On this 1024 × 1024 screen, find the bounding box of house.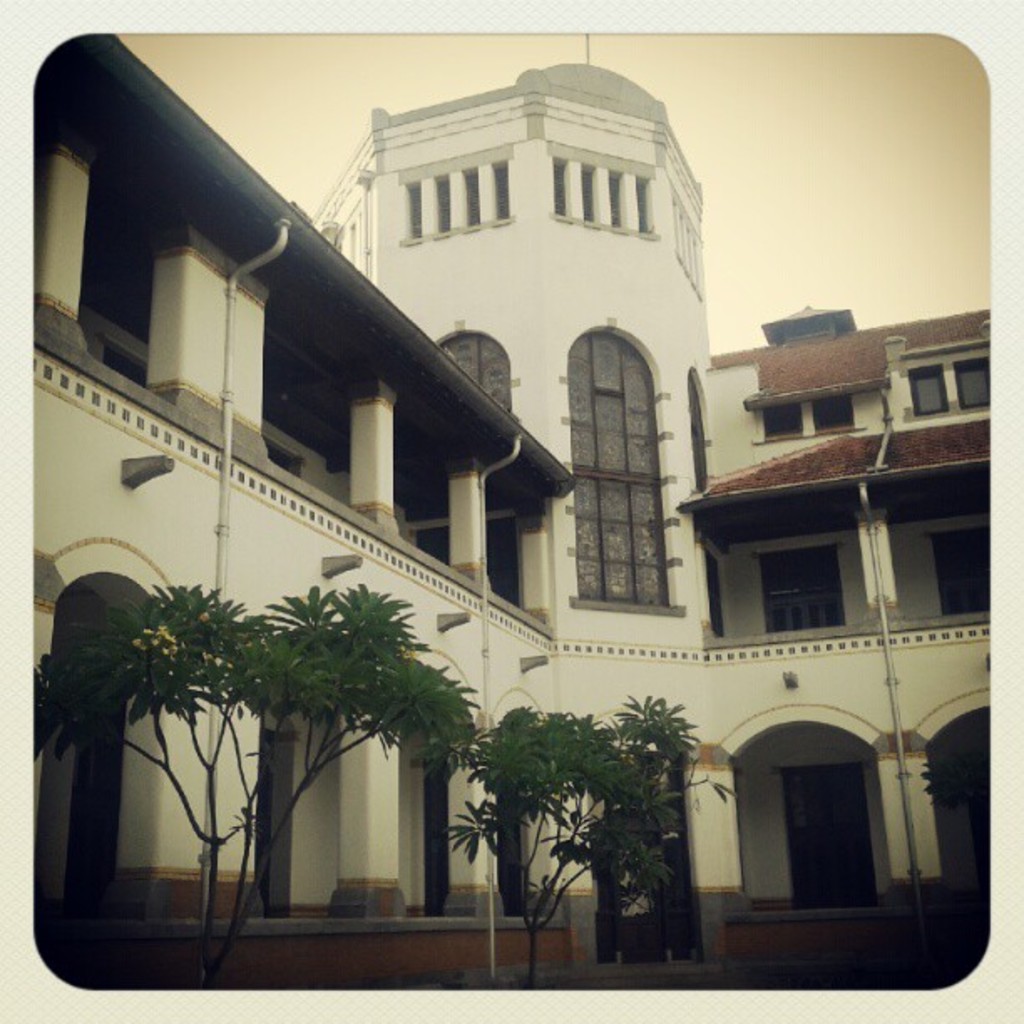
Bounding box: [33,37,994,986].
